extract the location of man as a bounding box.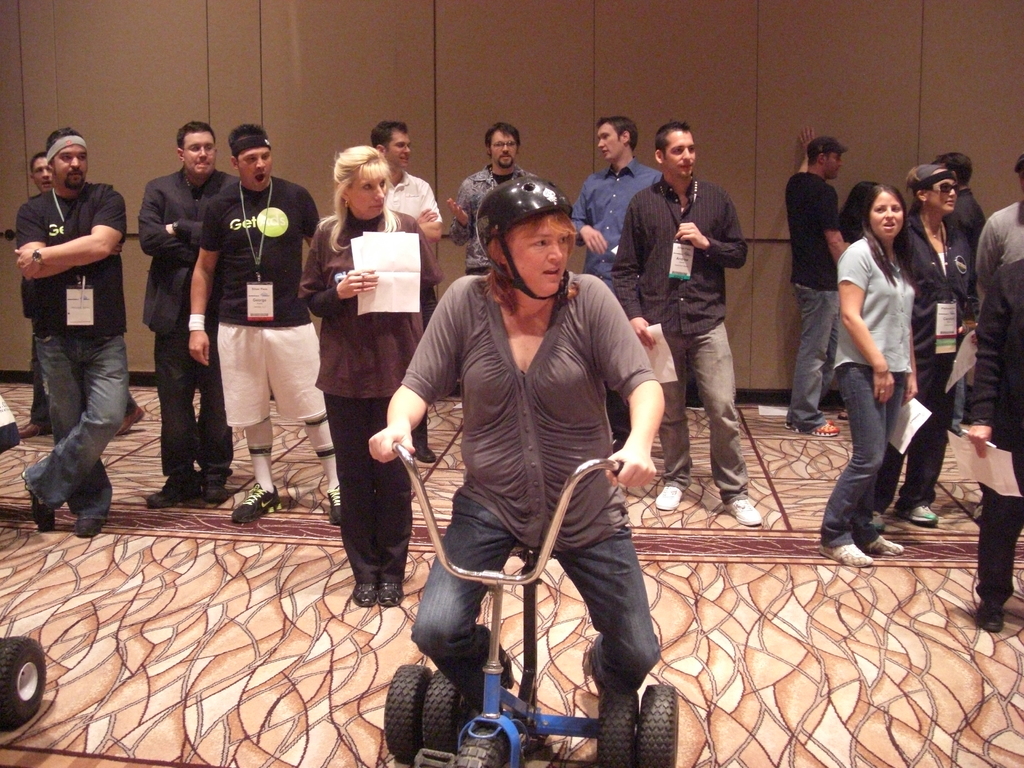
locate(449, 121, 539, 280).
